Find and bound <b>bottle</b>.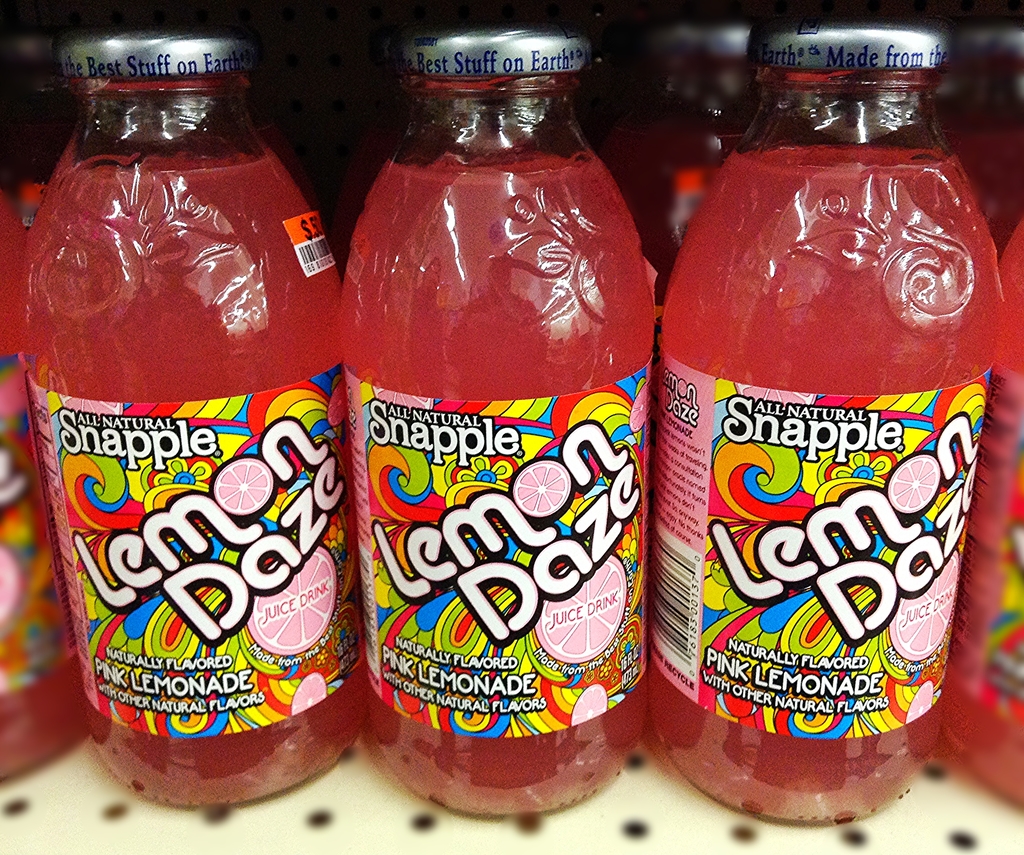
Bound: 636/17/1004/821.
